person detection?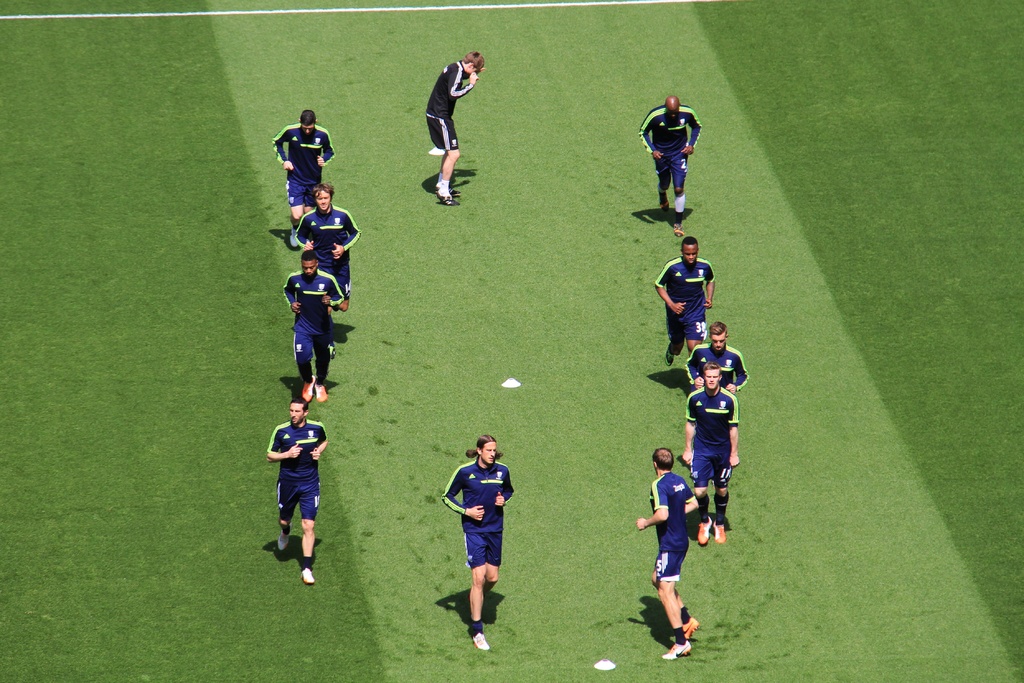
<bbox>631, 441, 711, 655</bbox>
